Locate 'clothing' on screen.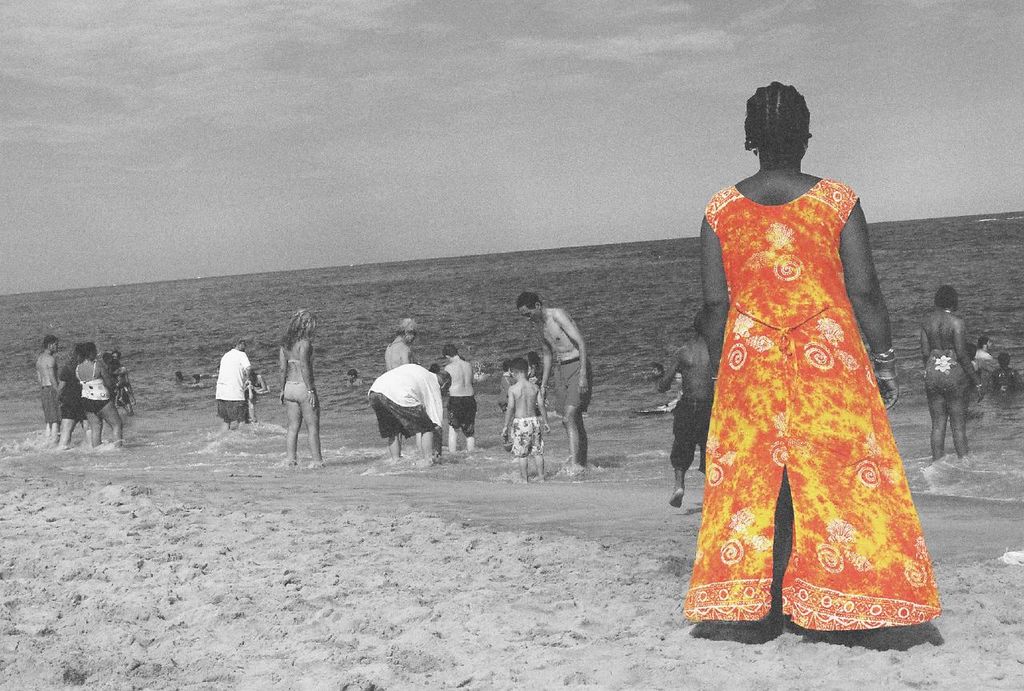
On screen at <box>373,360,437,430</box>.
